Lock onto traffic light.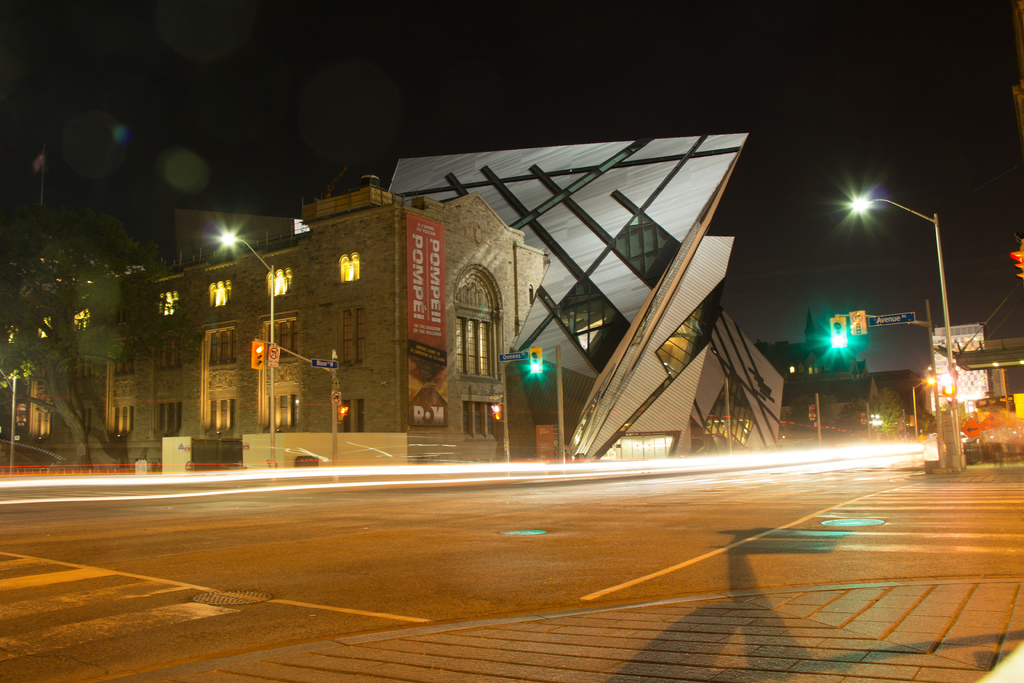
Locked: rect(830, 318, 849, 349).
